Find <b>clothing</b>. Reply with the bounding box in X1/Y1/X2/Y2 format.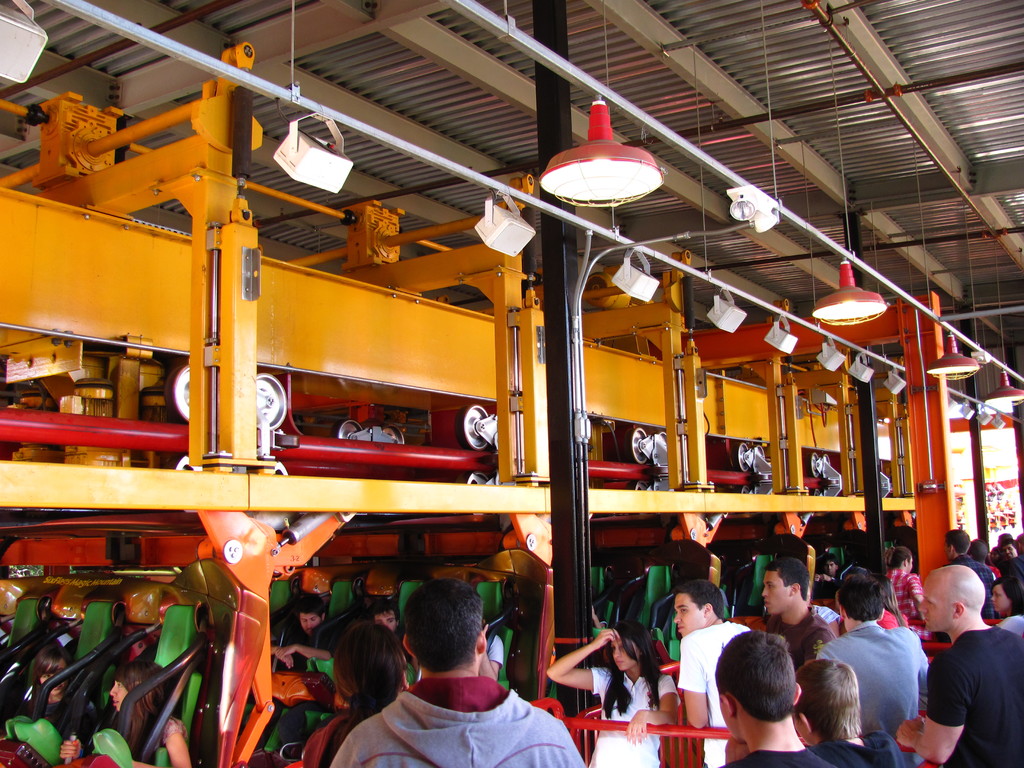
675/619/756/767.
